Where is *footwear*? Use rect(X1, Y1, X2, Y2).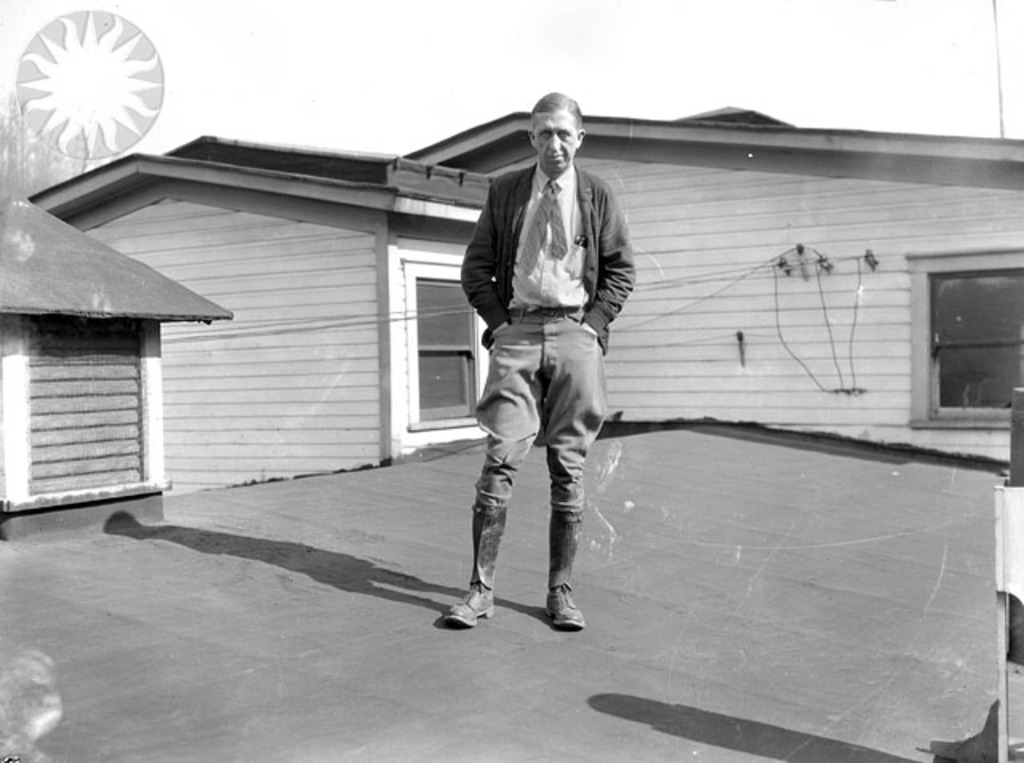
rect(922, 709, 1008, 761).
